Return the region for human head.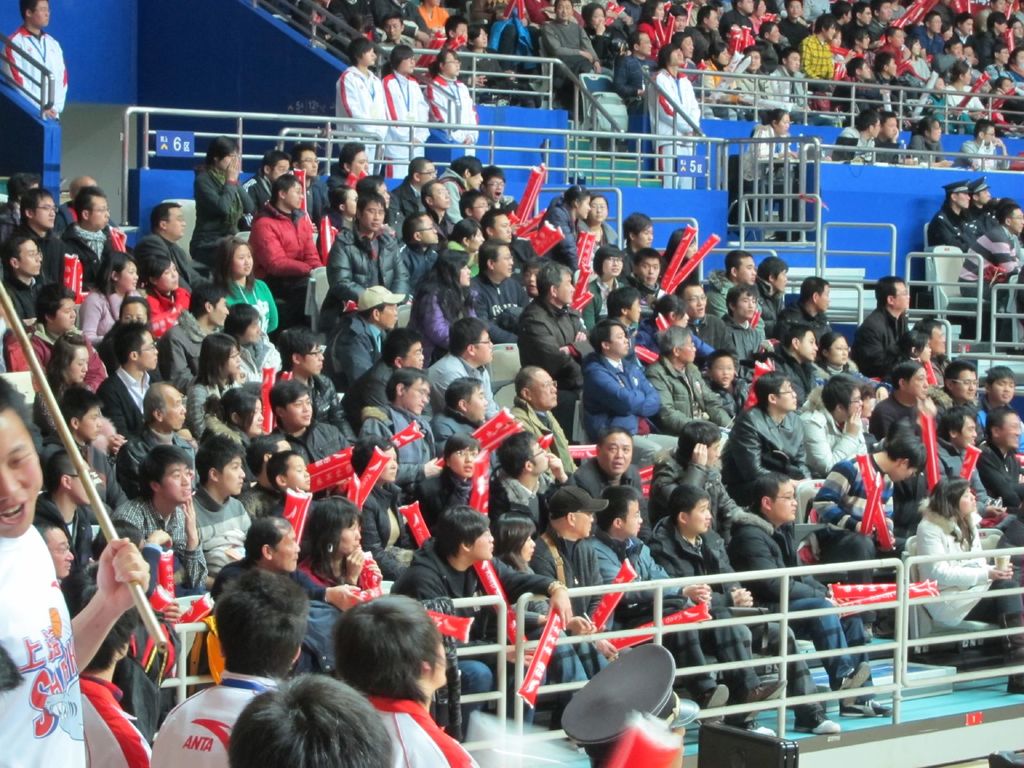
bbox(852, 29, 868, 49).
